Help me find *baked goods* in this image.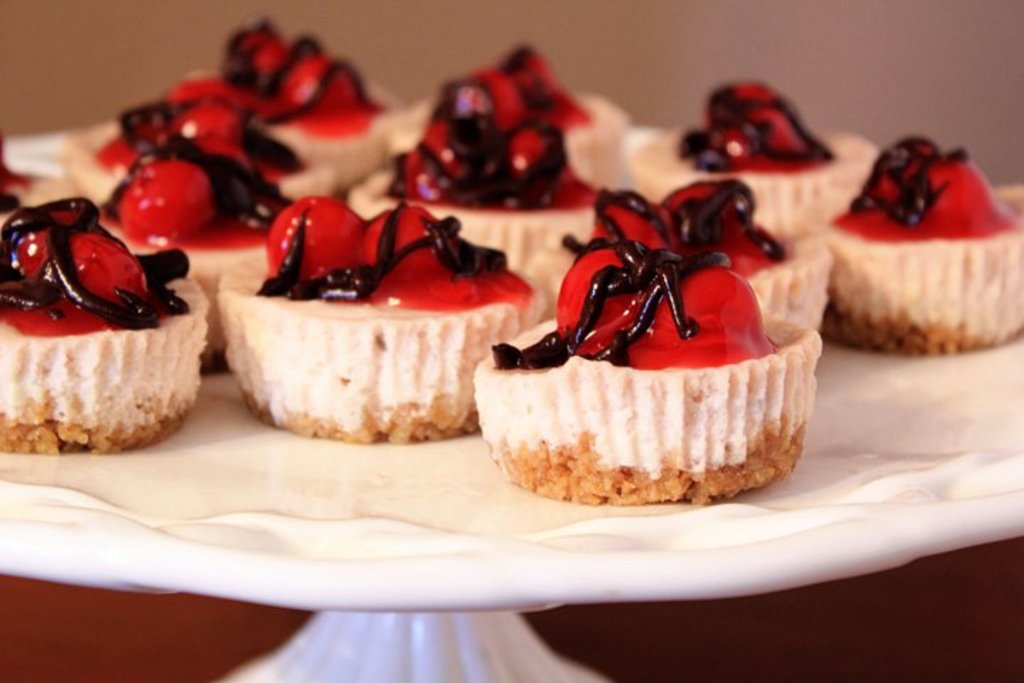
Found it: left=220, top=195, right=550, bottom=441.
